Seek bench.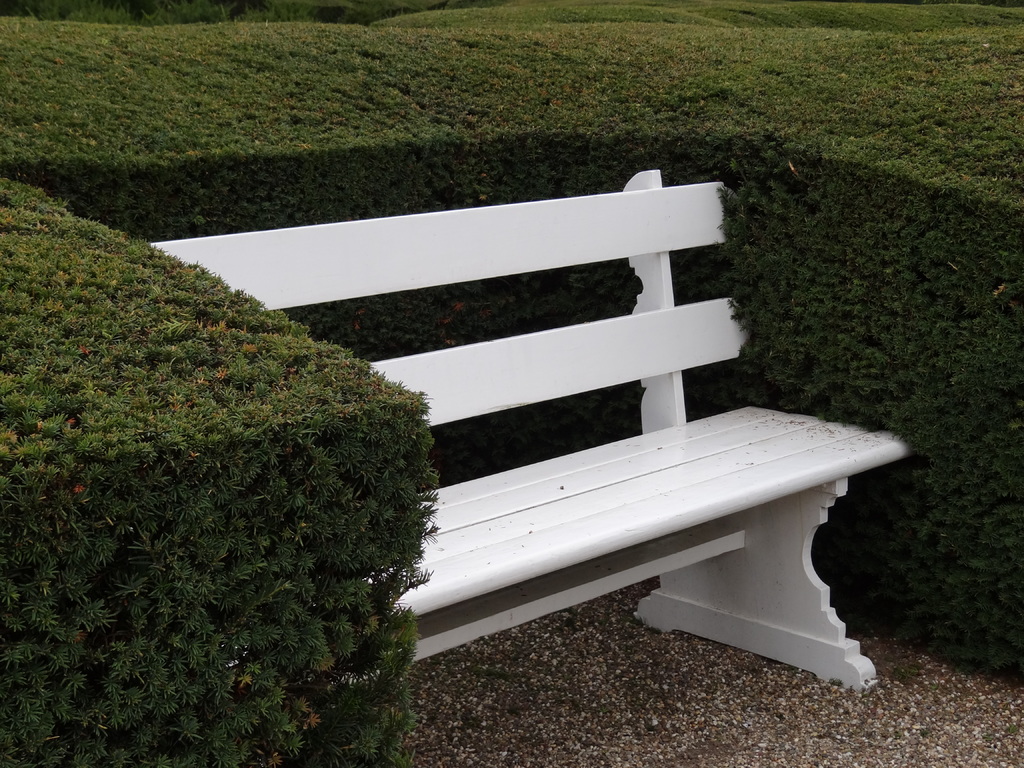
l=146, t=168, r=909, b=698.
